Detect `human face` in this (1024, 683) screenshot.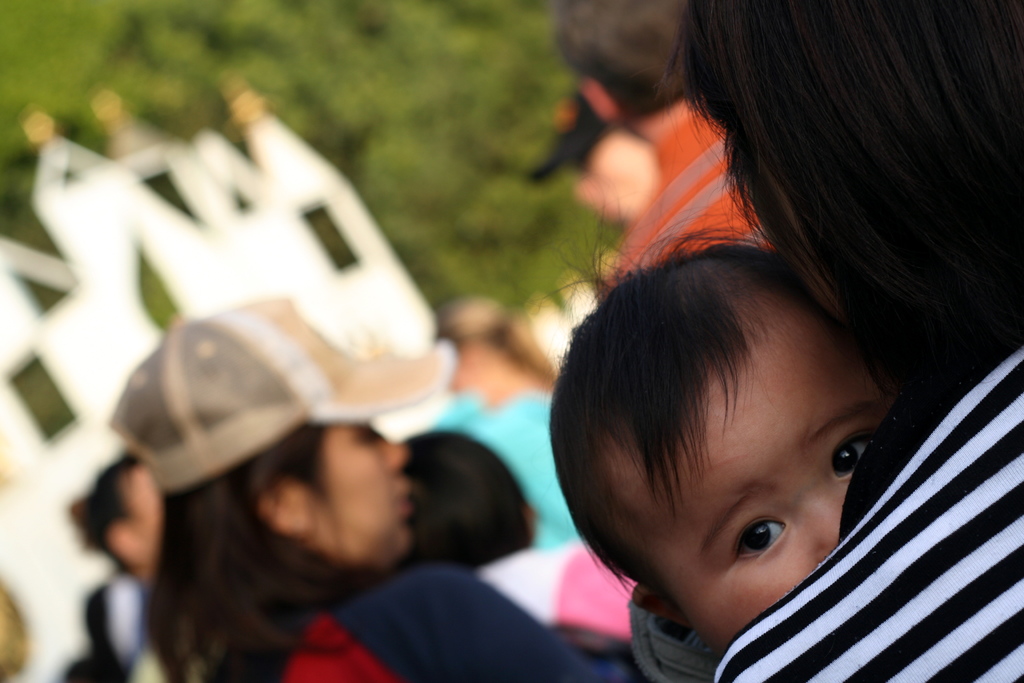
Detection: crop(134, 468, 168, 585).
